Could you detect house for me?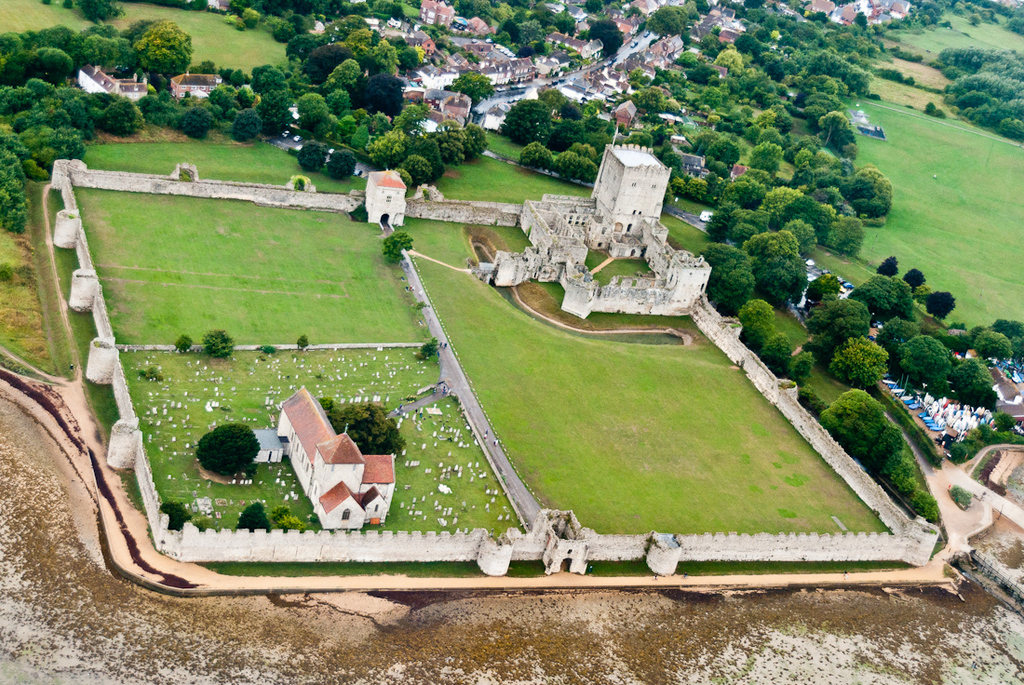
Detection result: locate(951, 348, 1023, 423).
